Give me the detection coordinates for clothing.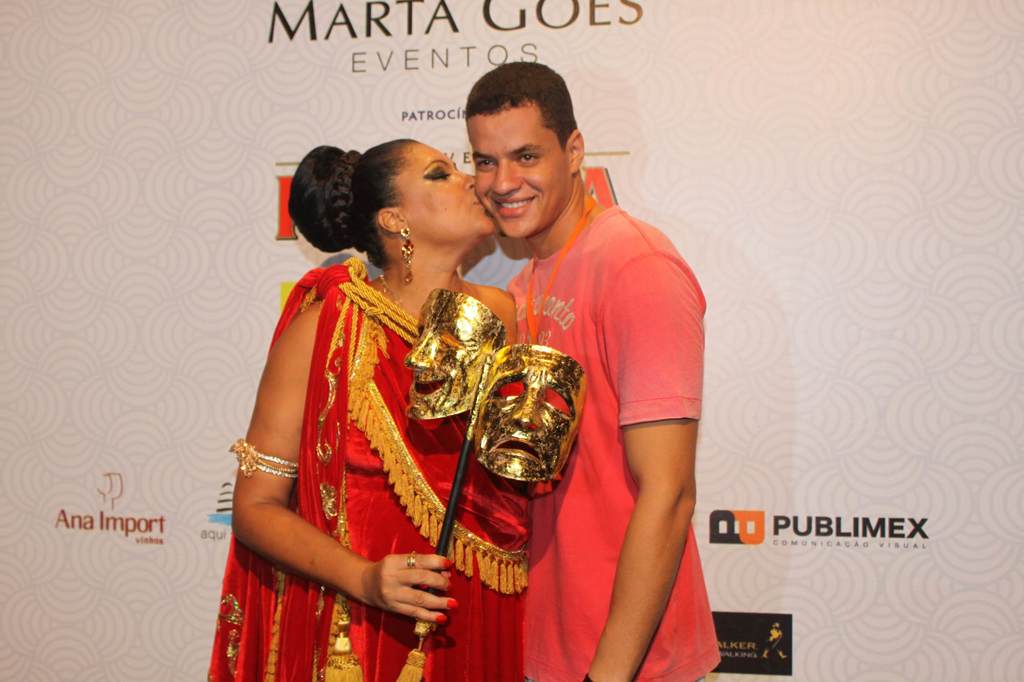
[x1=514, y1=220, x2=710, y2=681].
